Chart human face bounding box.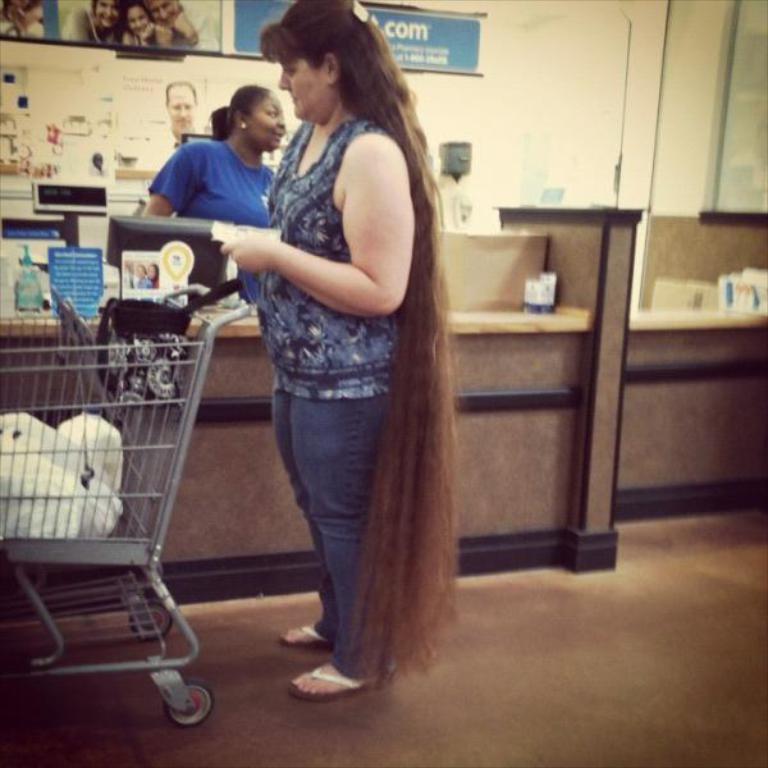
Charted: rect(248, 88, 293, 156).
